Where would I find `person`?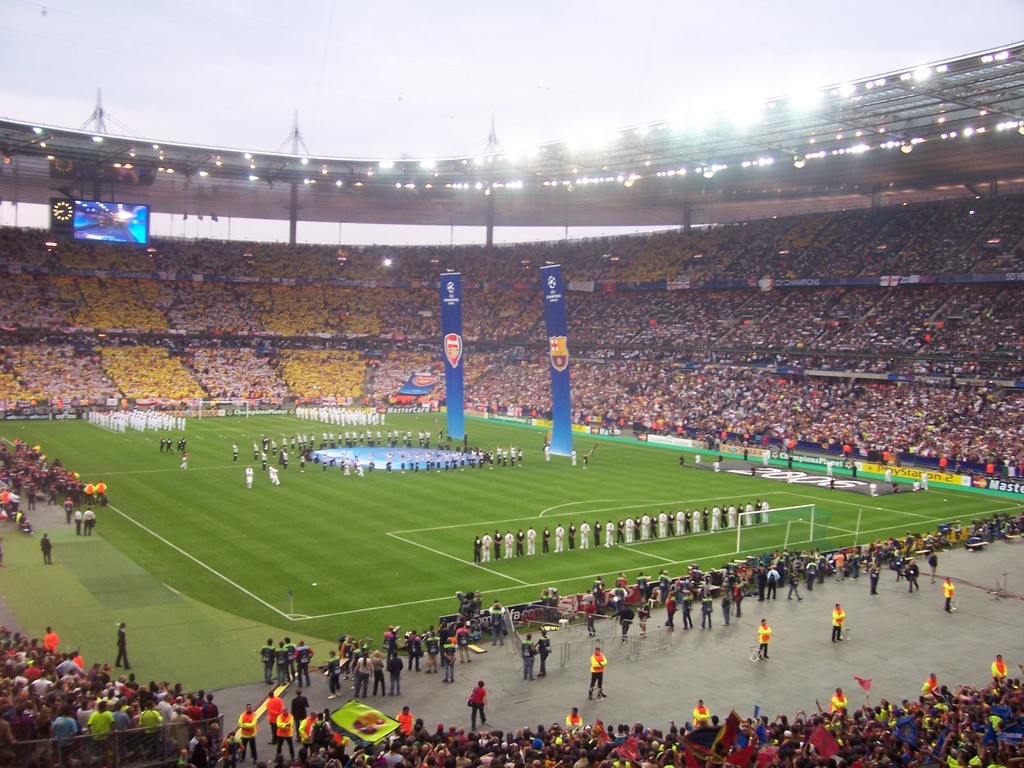
At {"left": 573, "top": 448, "right": 578, "bottom": 465}.
